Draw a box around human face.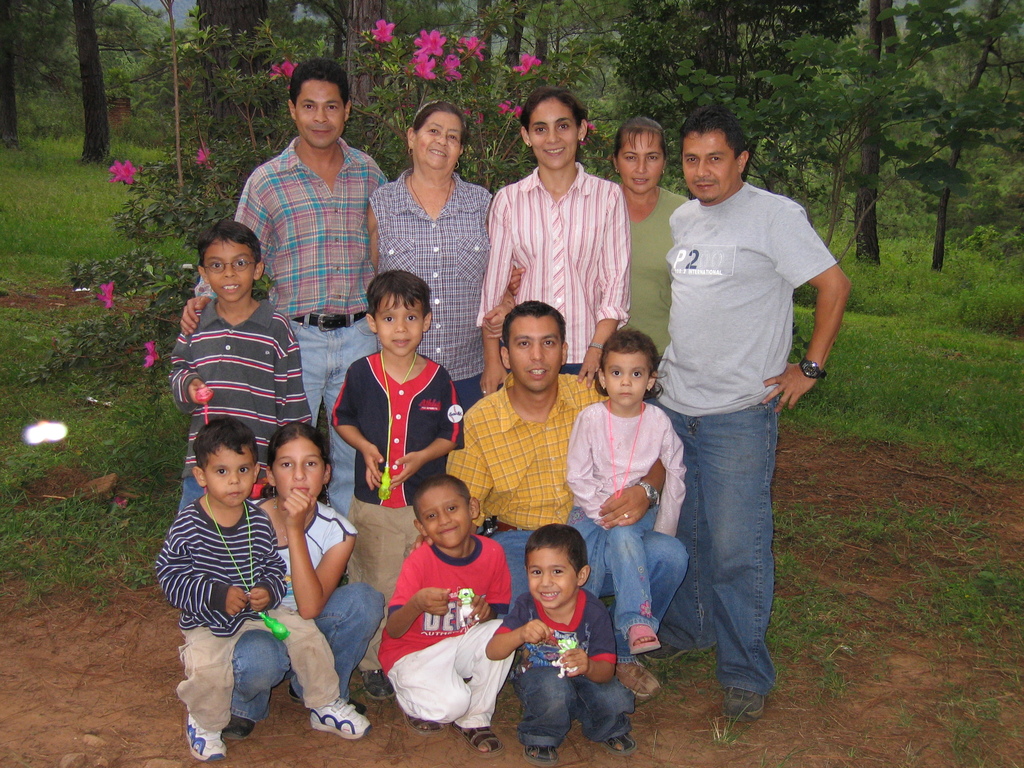
crop(415, 111, 462, 170).
